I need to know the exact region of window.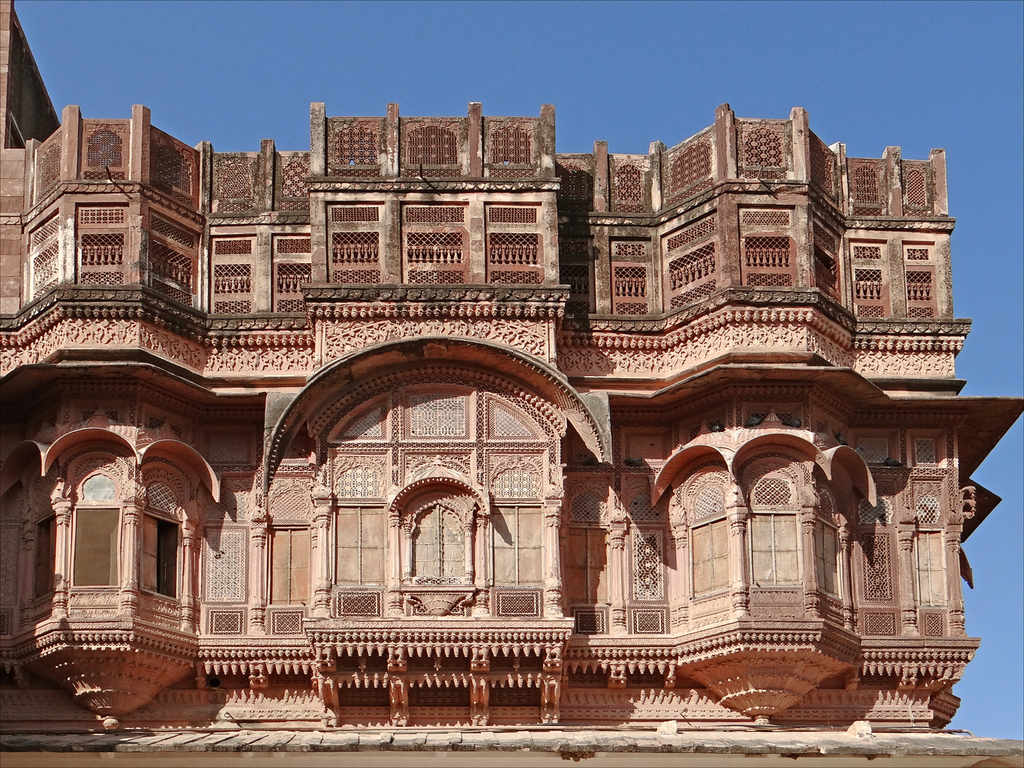
Region: select_region(199, 529, 248, 601).
